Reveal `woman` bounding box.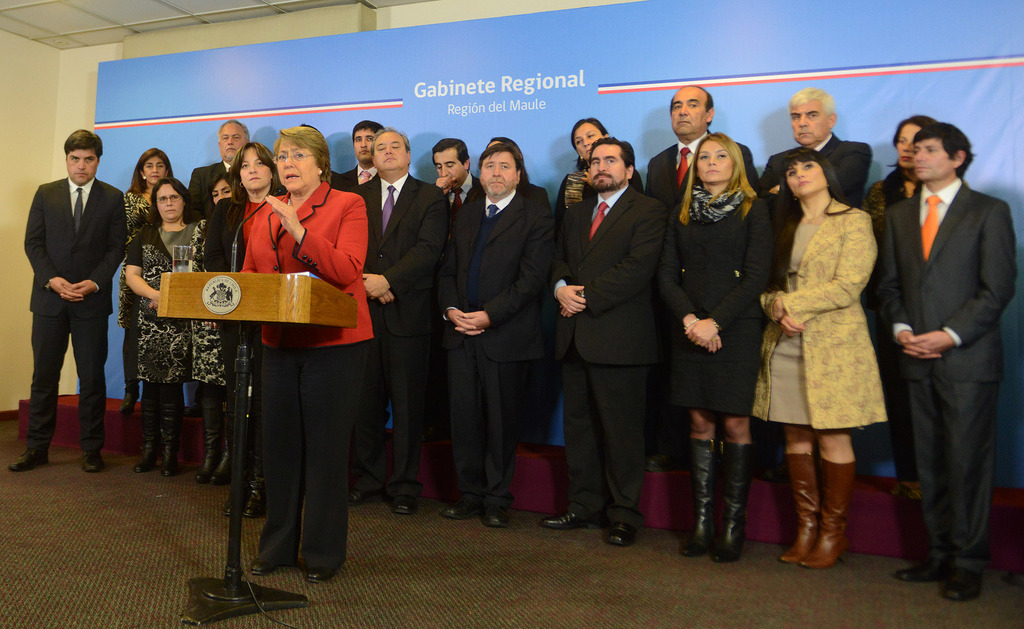
Revealed: box=[115, 151, 173, 410].
